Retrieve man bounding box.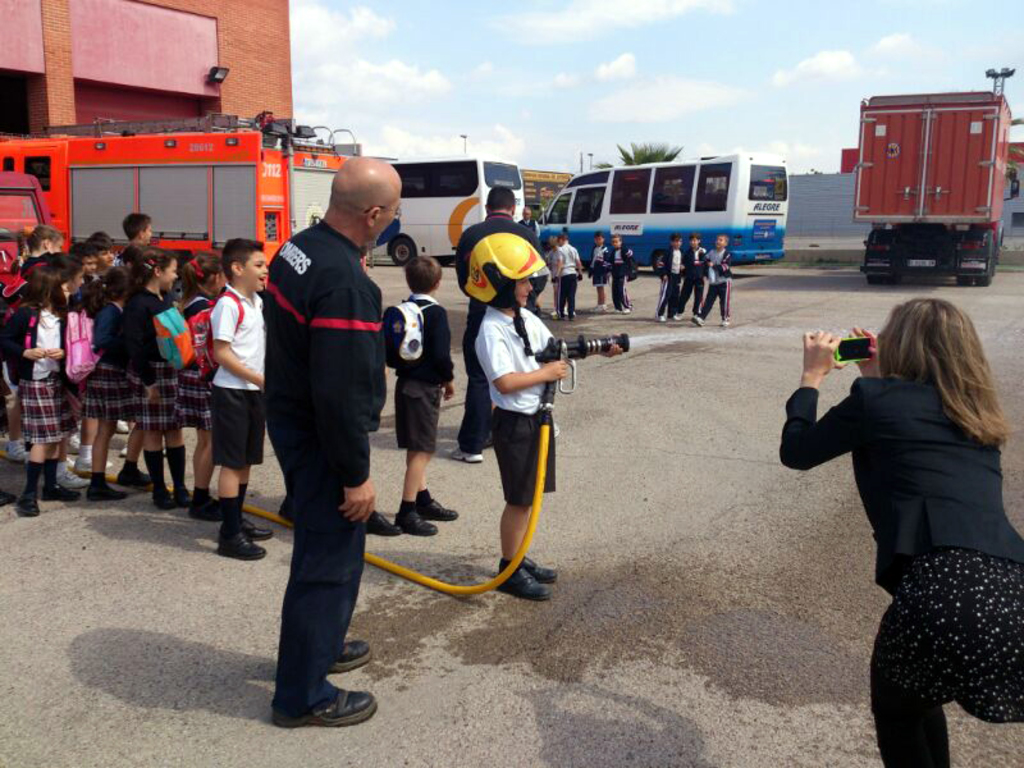
Bounding box: left=266, top=151, right=402, bottom=730.
